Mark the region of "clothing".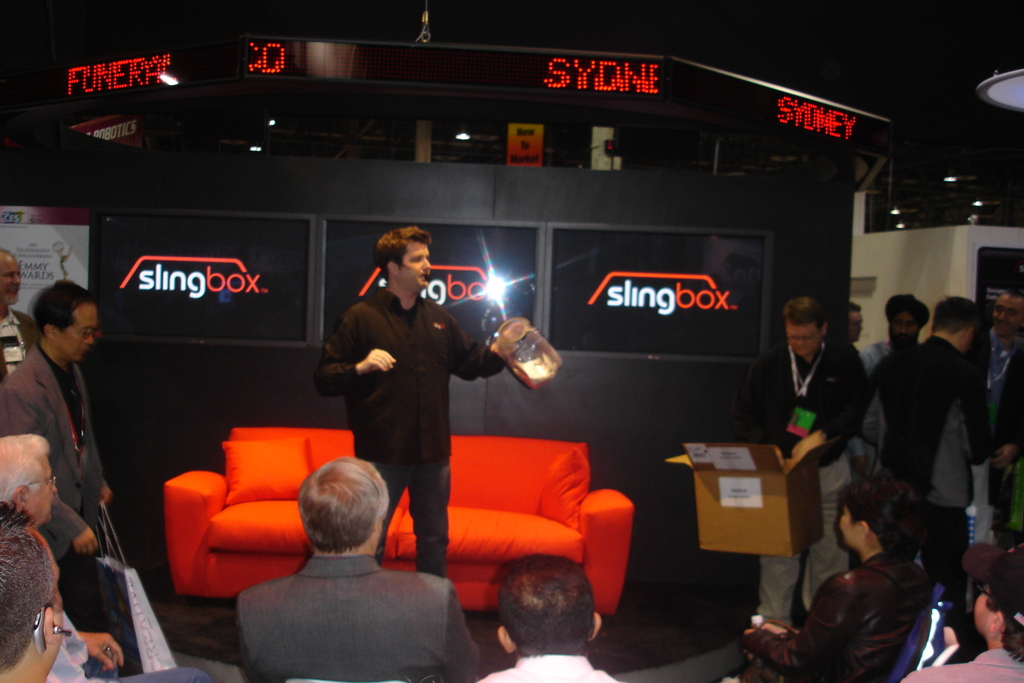
Region: locate(964, 330, 1023, 554).
